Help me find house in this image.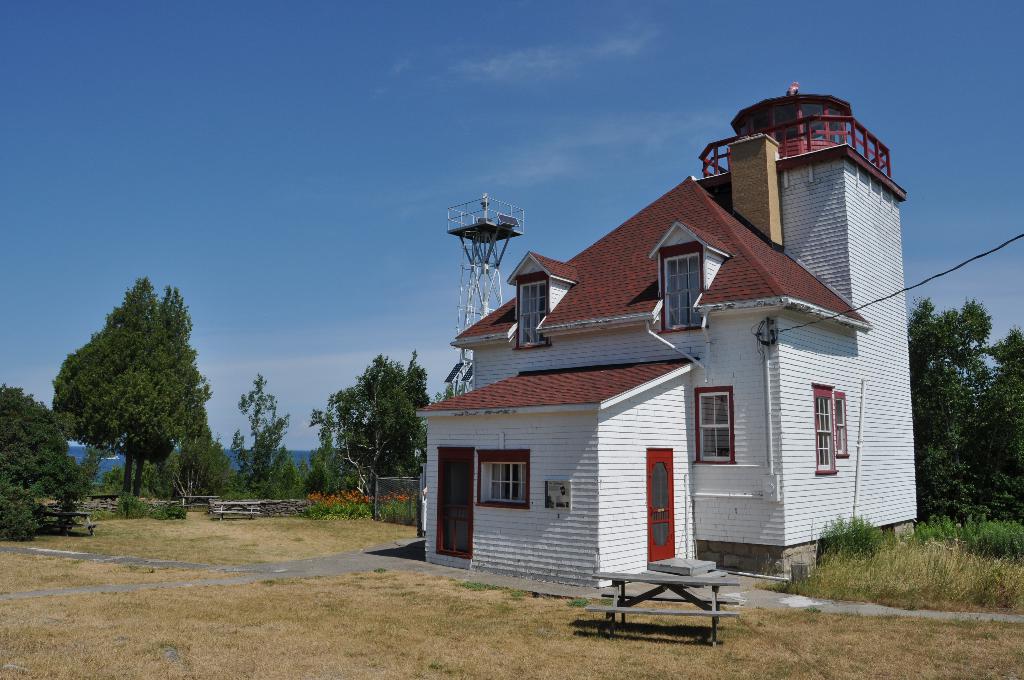
Found it: 433 95 922 567.
